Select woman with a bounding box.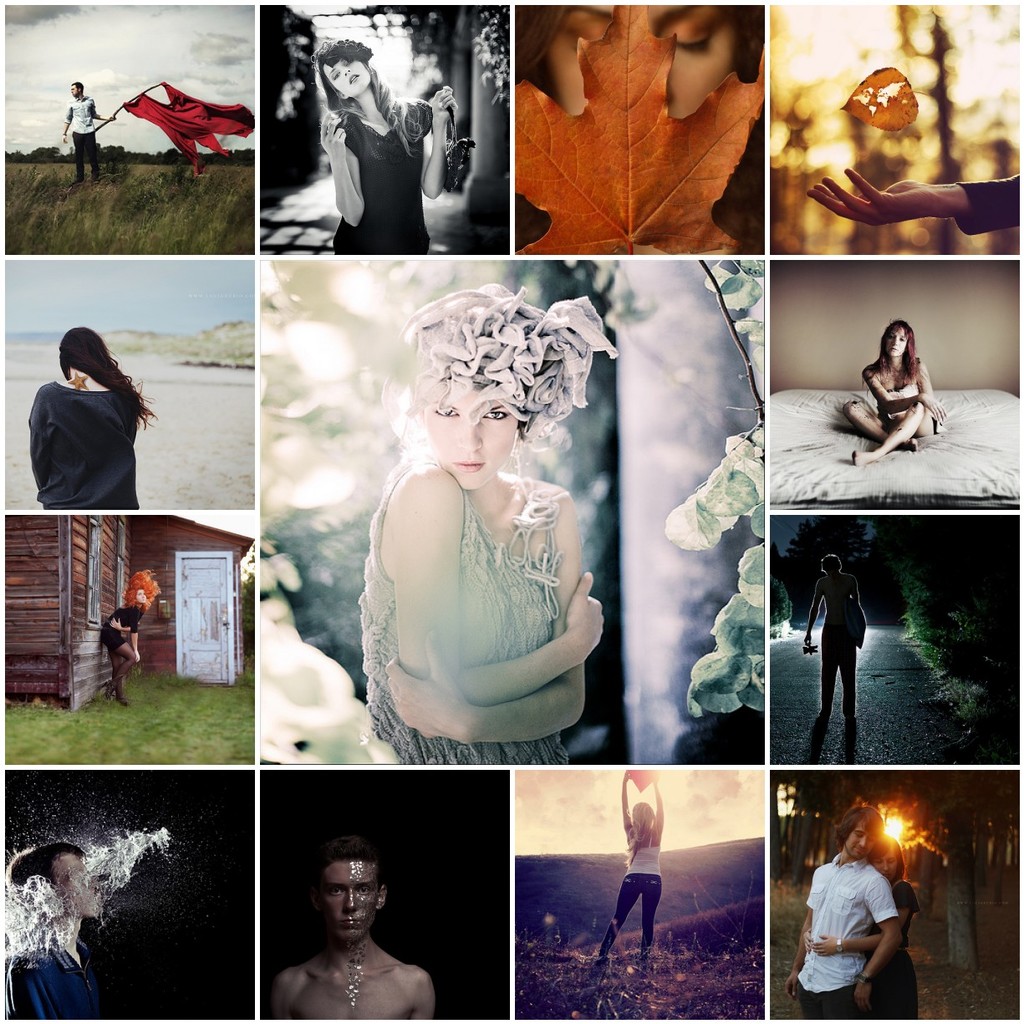
x1=328 y1=265 x2=615 y2=780.
